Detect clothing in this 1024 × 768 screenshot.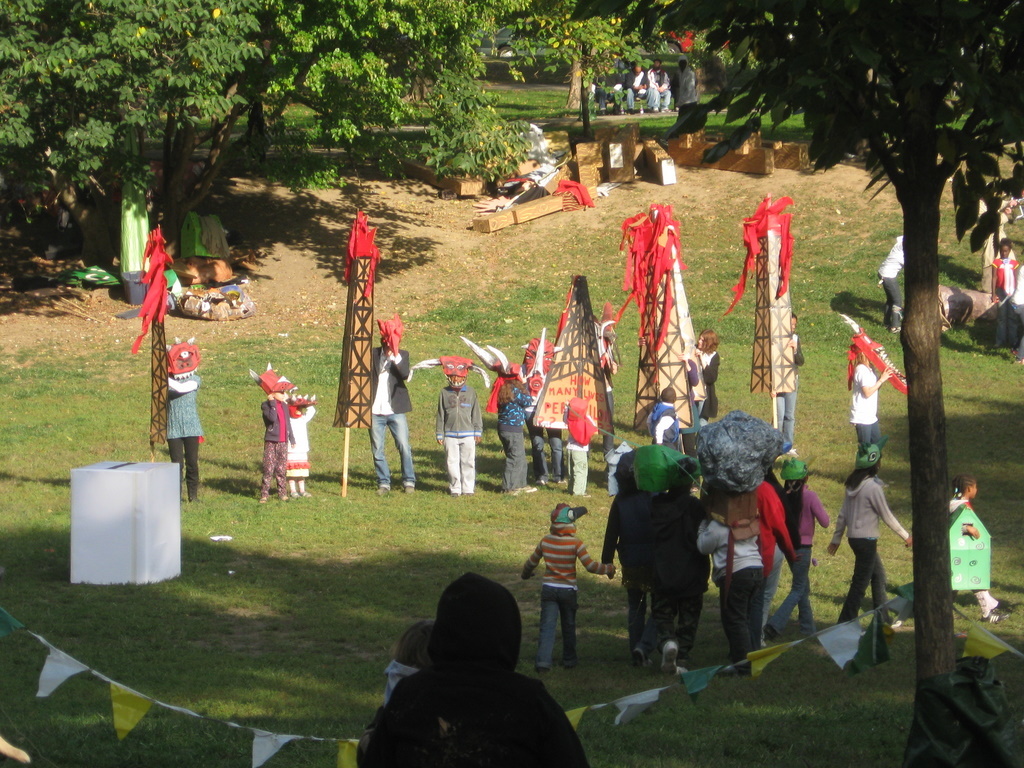
Detection: x1=498, y1=378, x2=544, y2=494.
